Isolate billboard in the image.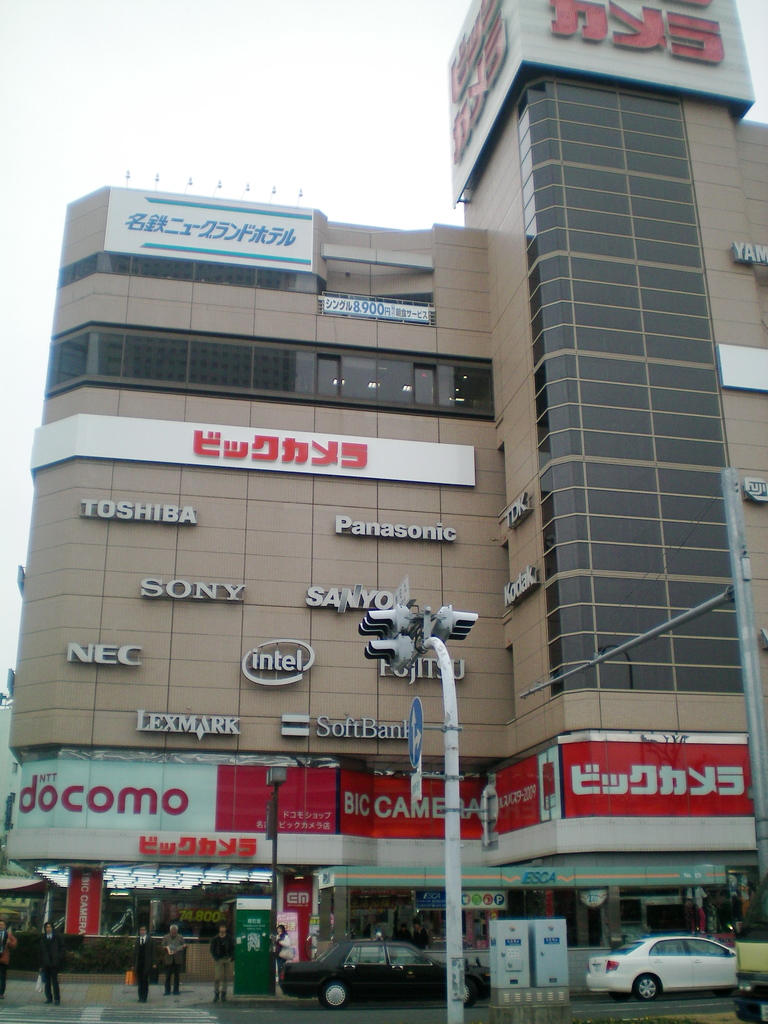
Isolated region: (left=712, top=344, right=767, bottom=391).
